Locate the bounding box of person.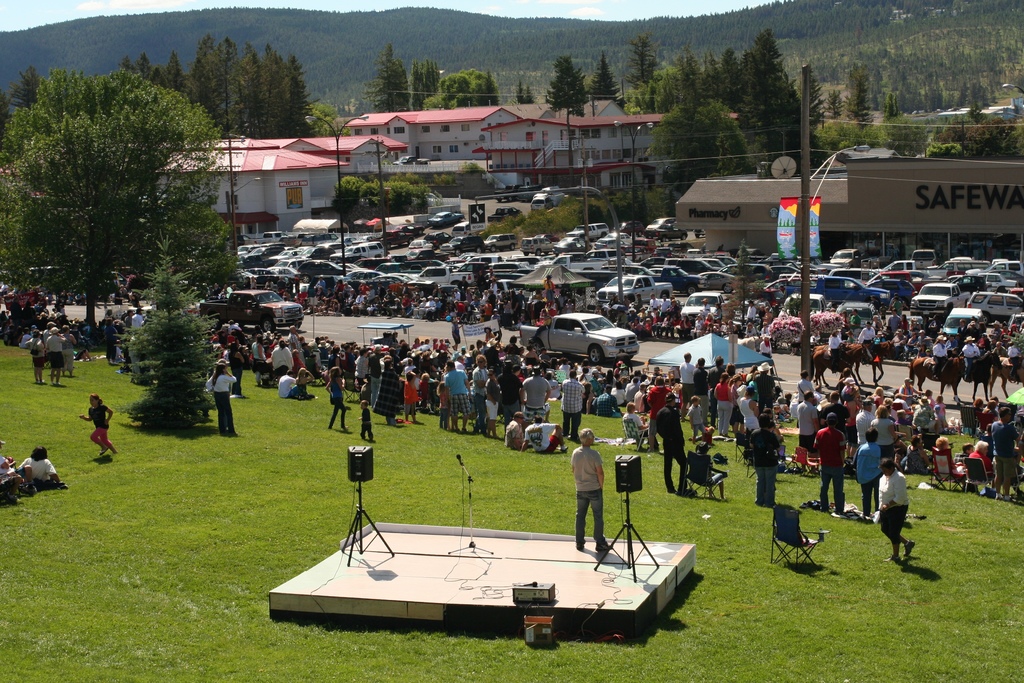
Bounding box: box=[0, 449, 23, 504].
